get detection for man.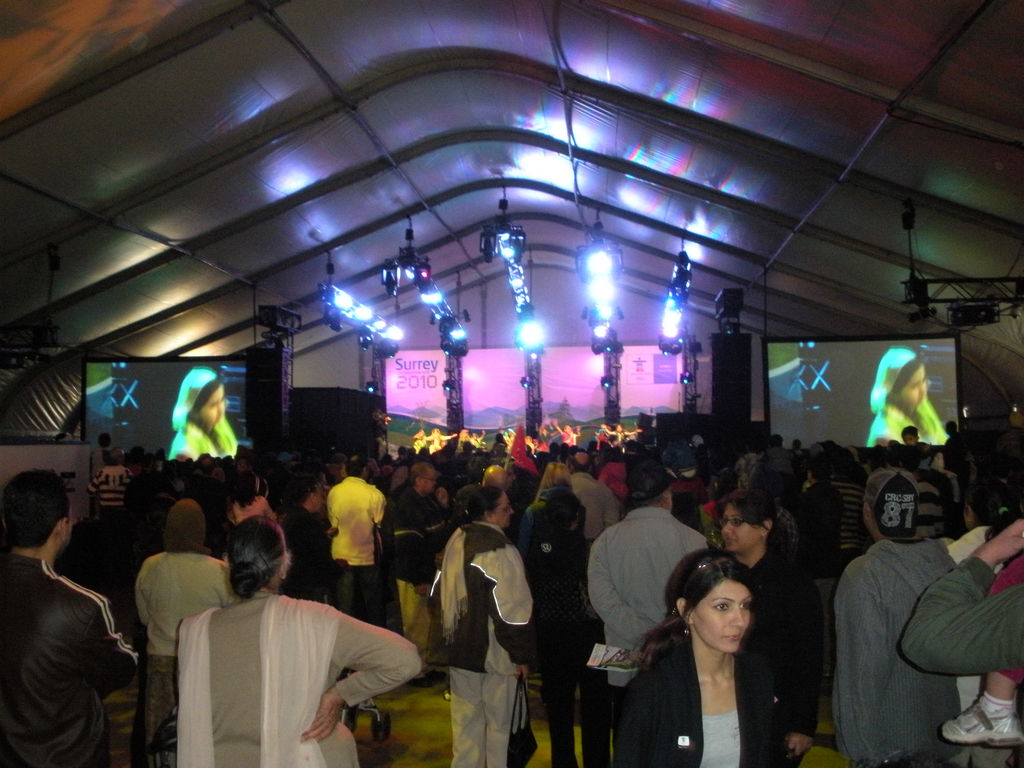
Detection: Rect(124, 495, 236, 767).
